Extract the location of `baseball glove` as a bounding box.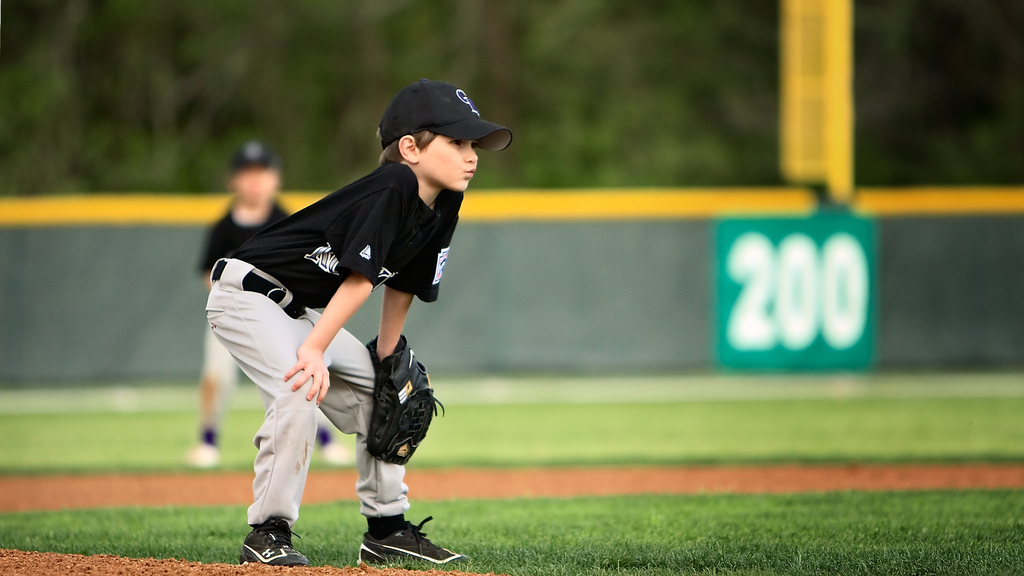
crop(360, 331, 444, 465).
